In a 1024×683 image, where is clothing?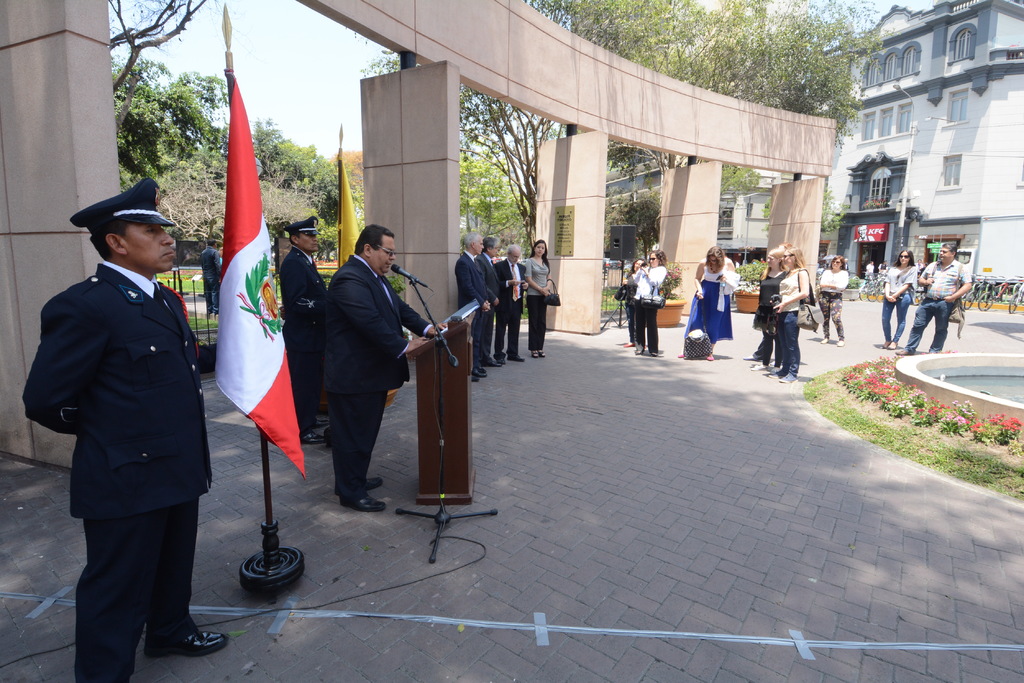
[left=453, top=249, right=489, bottom=367].
